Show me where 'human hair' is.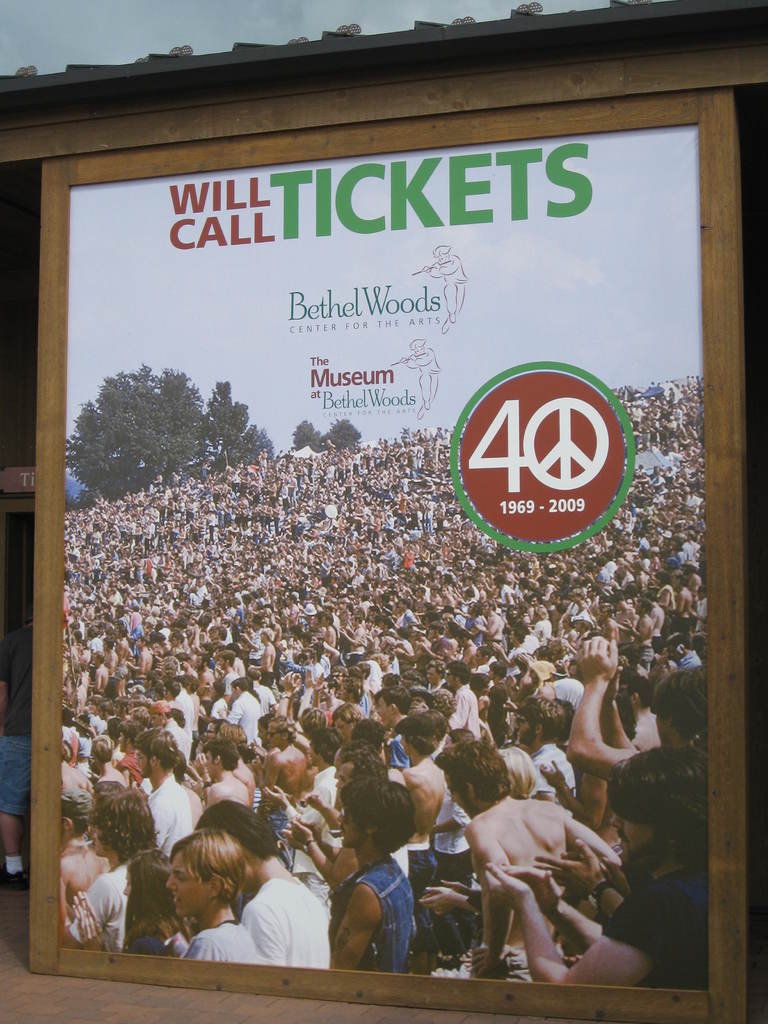
'human hair' is at box=[515, 695, 566, 744].
